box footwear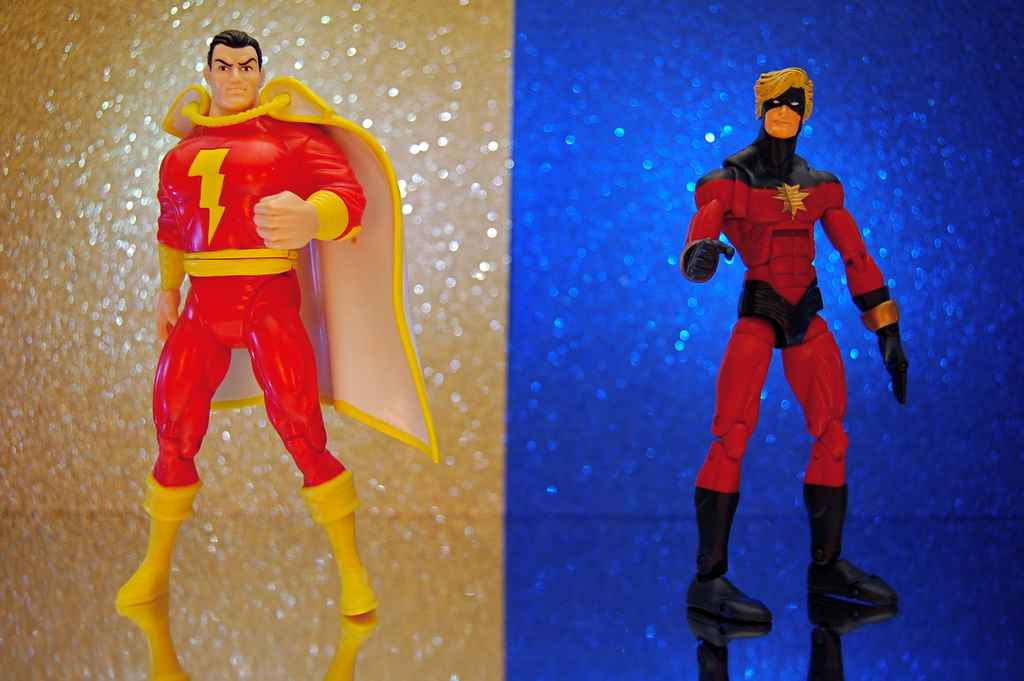
<box>684,573,774,623</box>
